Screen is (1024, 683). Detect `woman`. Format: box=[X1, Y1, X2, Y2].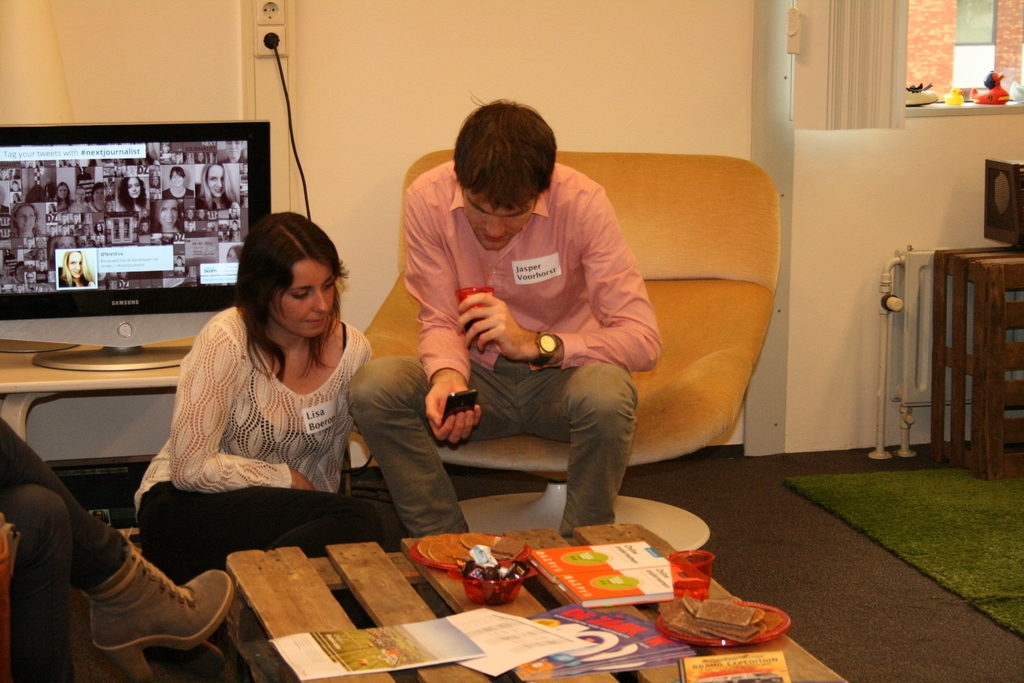
box=[92, 221, 102, 236].
